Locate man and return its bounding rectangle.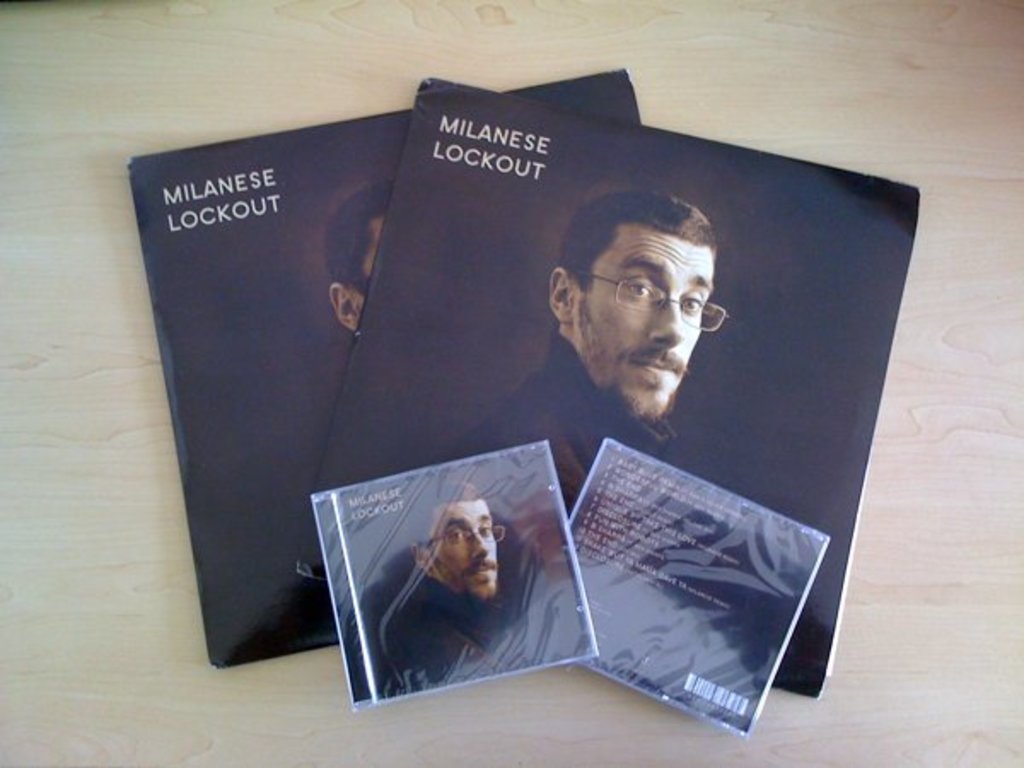
x1=381, y1=478, x2=505, y2=696.
